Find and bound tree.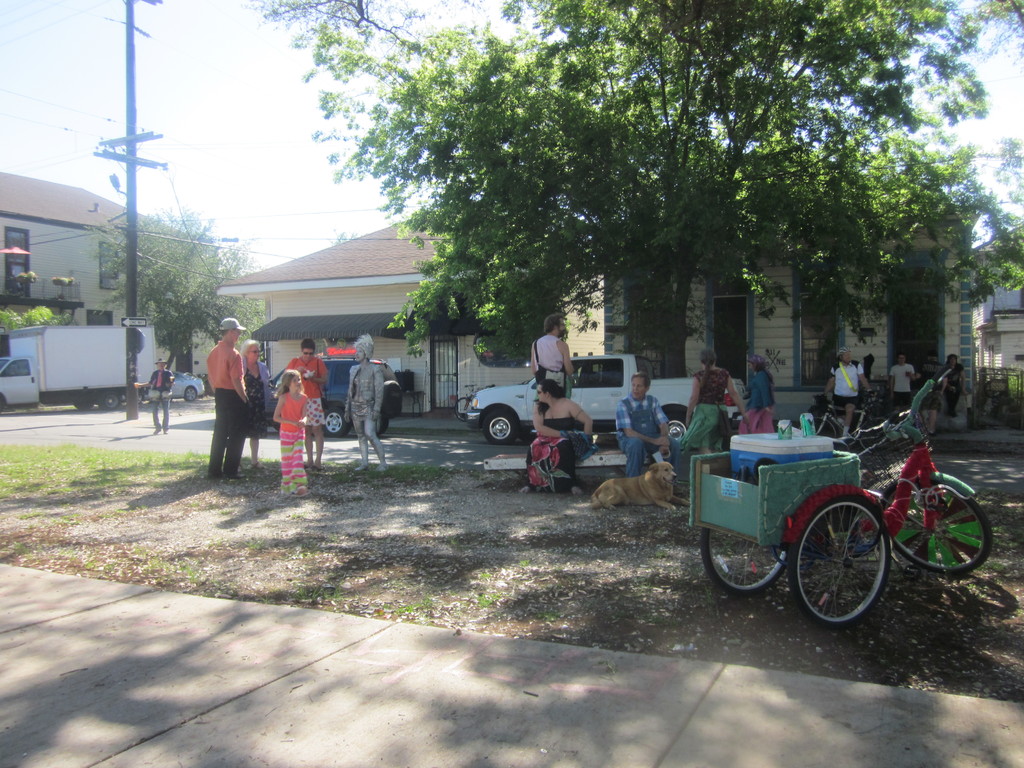
Bound: region(327, 228, 364, 249).
